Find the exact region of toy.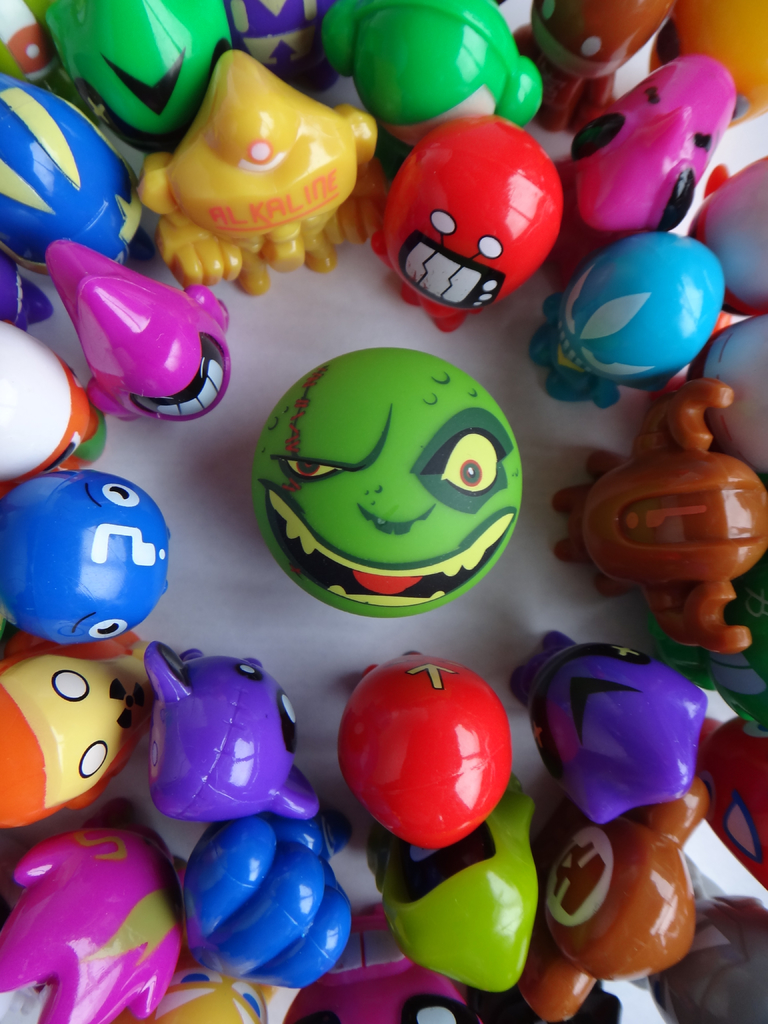
Exact region: [x1=0, y1=629, x2=152, y2=828].
